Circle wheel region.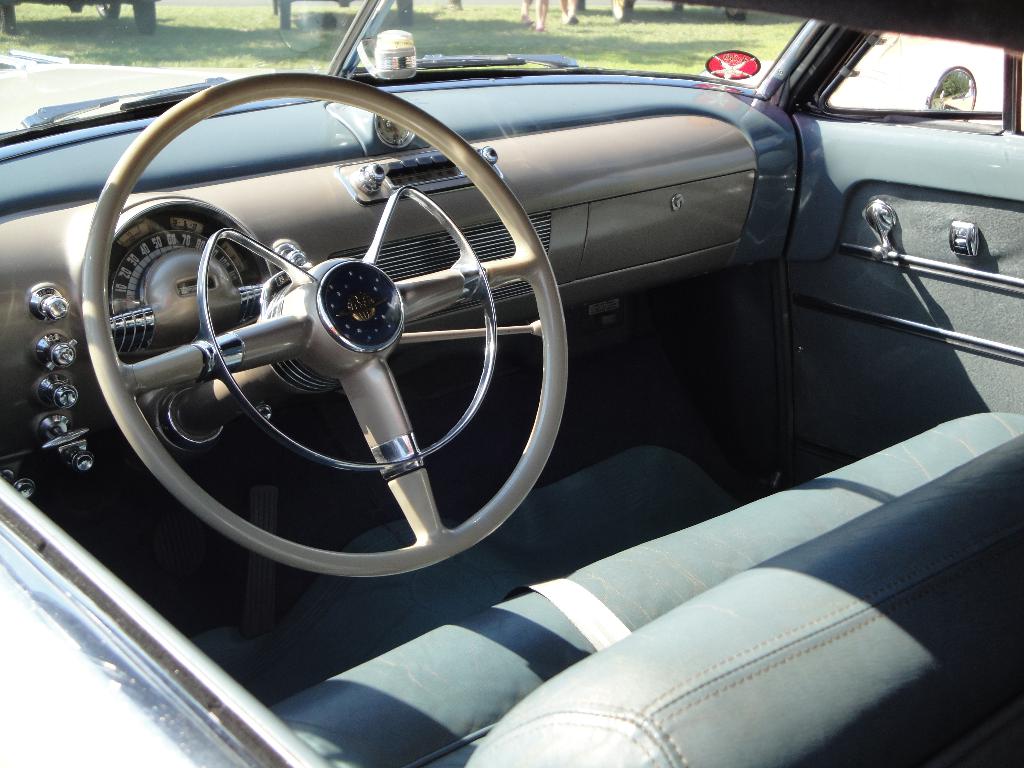
Region: l=611, t=0, r=631, b=22.
